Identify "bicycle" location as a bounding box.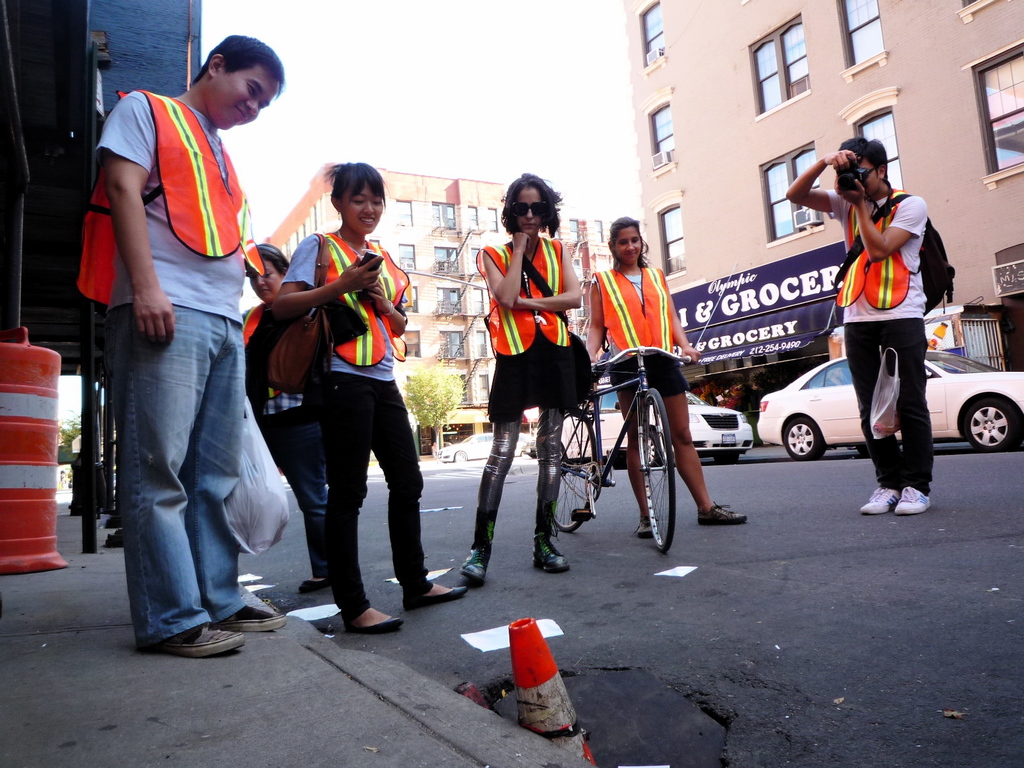
<region>579, 314, 708, 568</region>.
